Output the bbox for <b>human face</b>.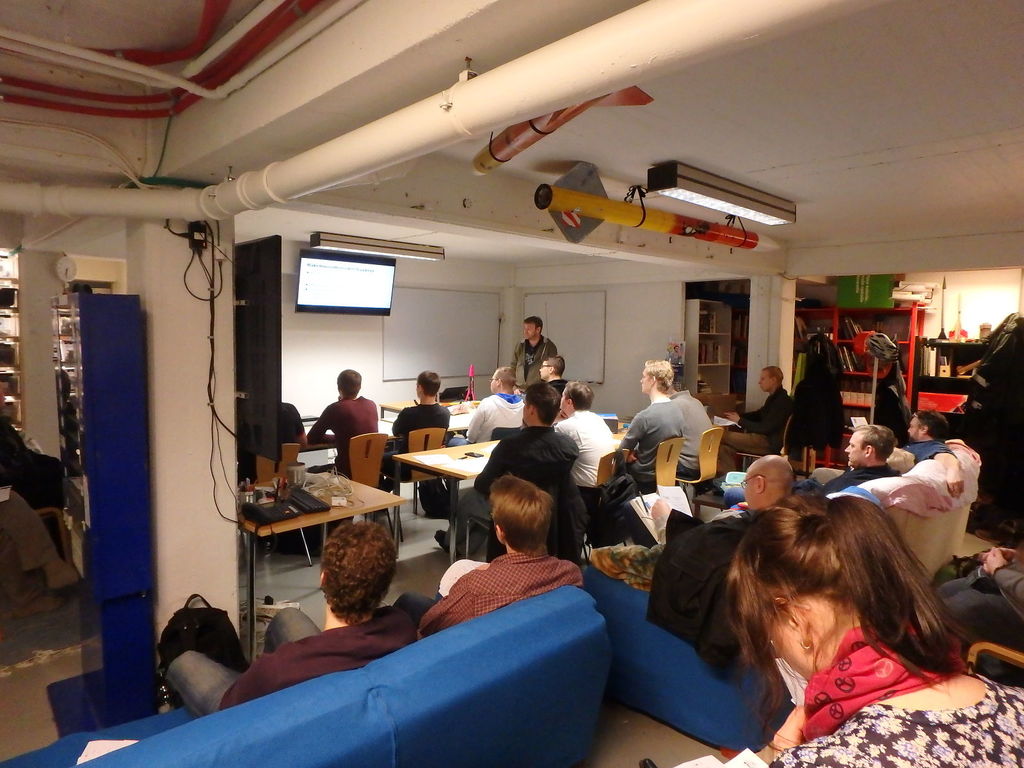
639:367:654:389.
